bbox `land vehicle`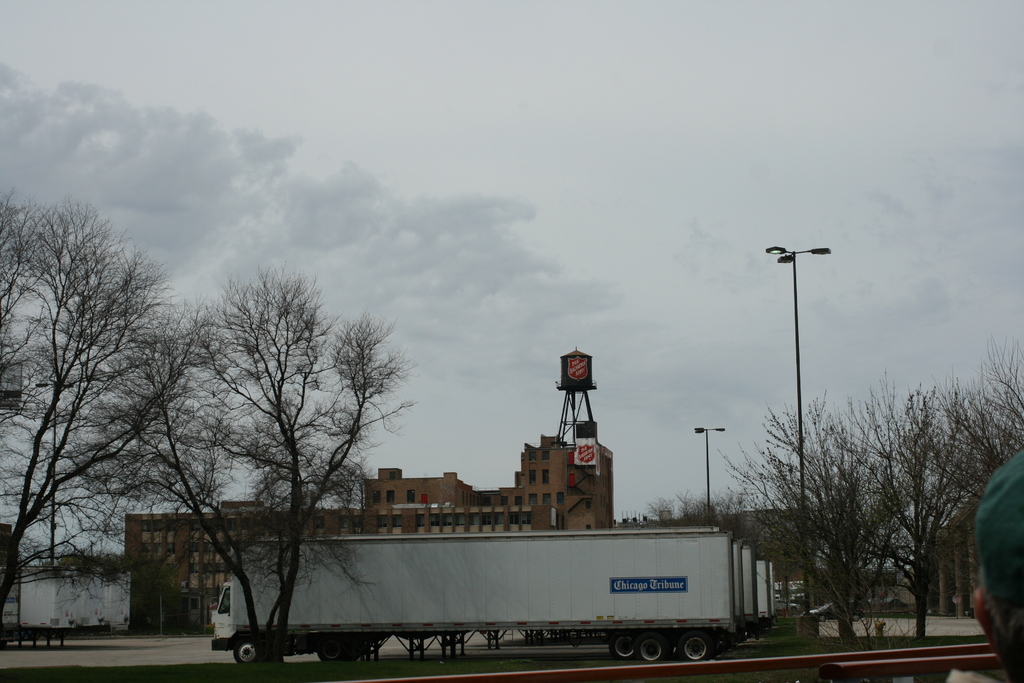
[left=717, top=541, right=756, bottom=657]
